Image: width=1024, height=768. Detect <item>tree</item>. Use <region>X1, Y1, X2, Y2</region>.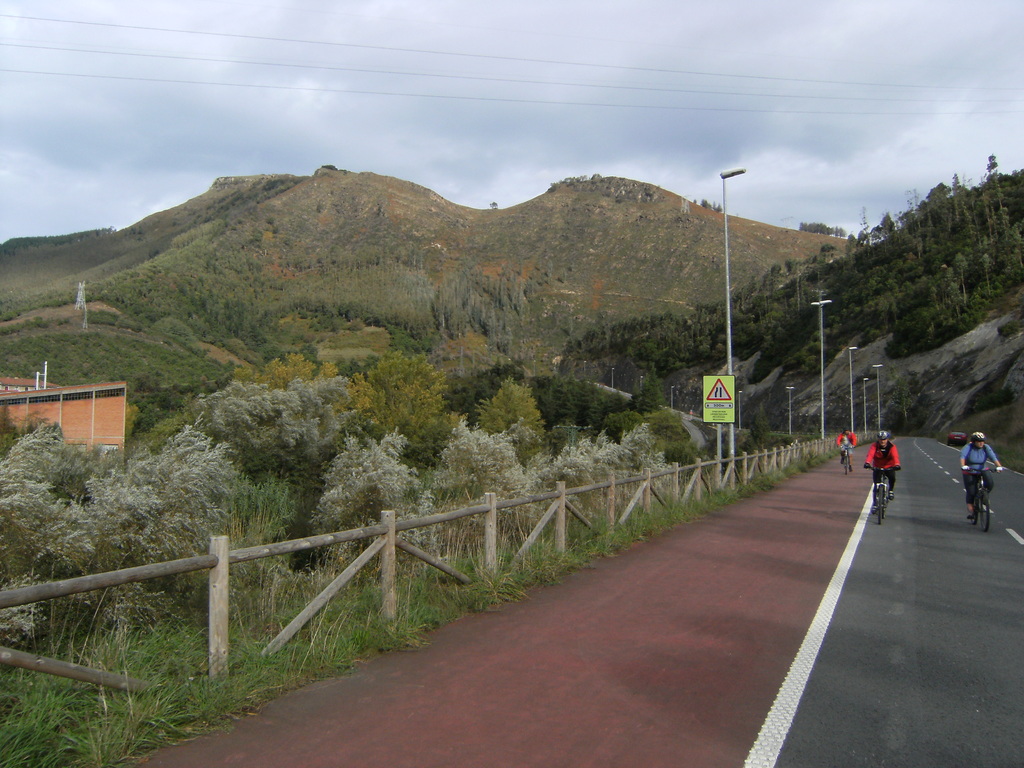
<region>547, 431, 682, 493</region>.
